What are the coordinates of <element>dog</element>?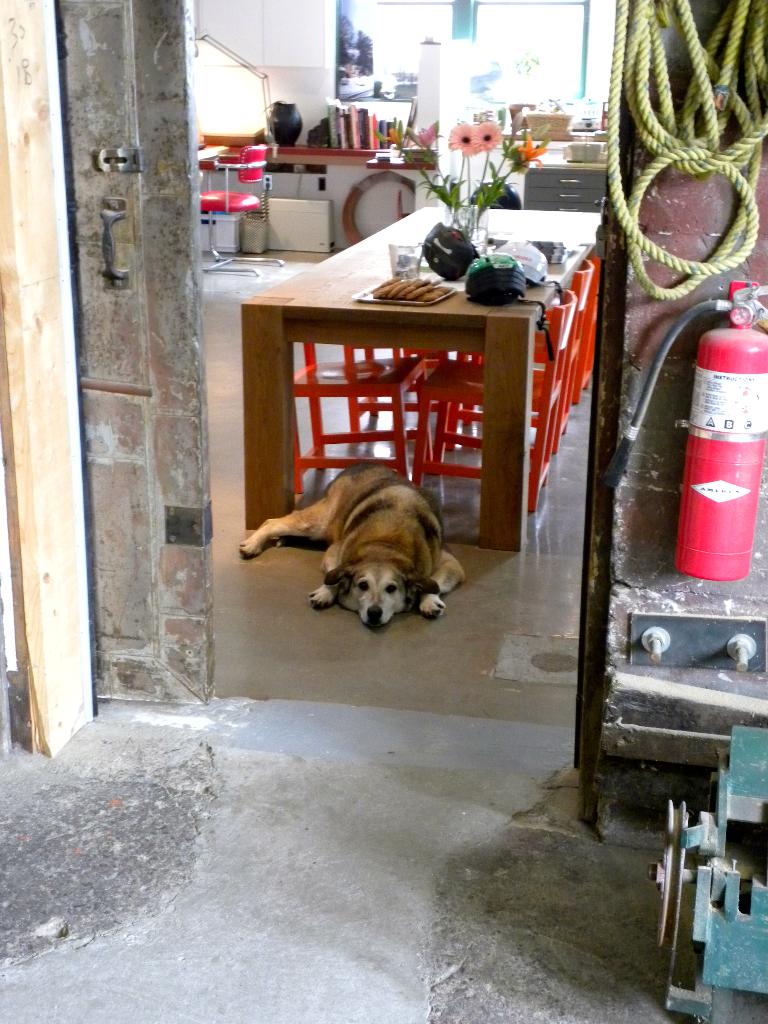
crop(238, 461, 467, 631).
